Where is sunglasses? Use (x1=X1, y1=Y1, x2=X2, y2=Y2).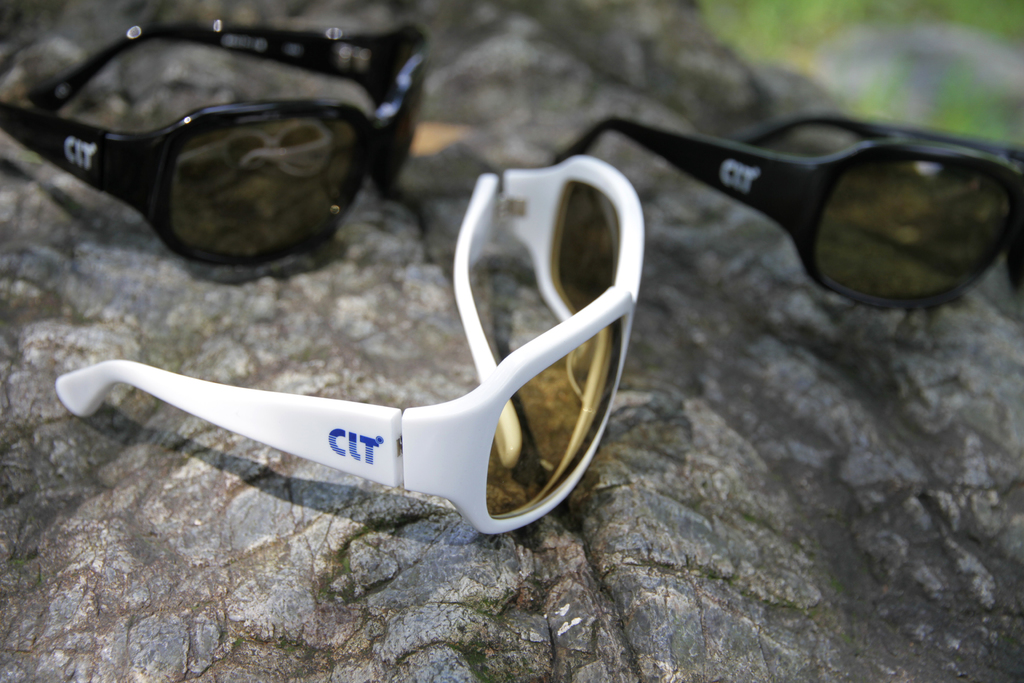
(x1=0, y1=26, x2=428, y2=270).
